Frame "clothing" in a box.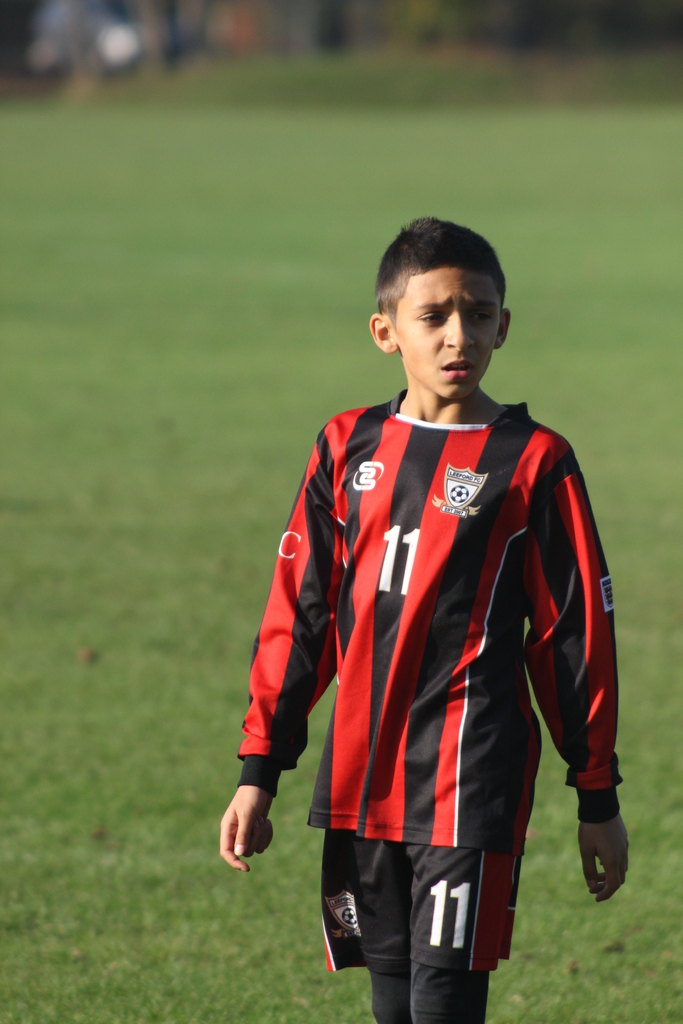
rect(231, 388, 627, 976).
